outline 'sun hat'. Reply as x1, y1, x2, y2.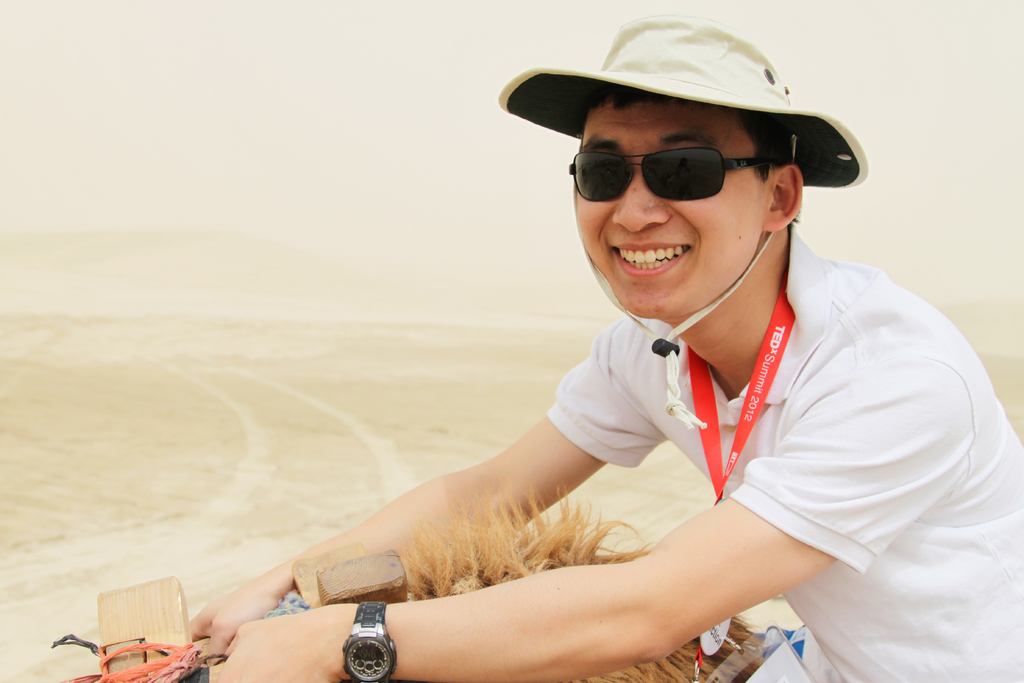
493, 4, 872, 429.
